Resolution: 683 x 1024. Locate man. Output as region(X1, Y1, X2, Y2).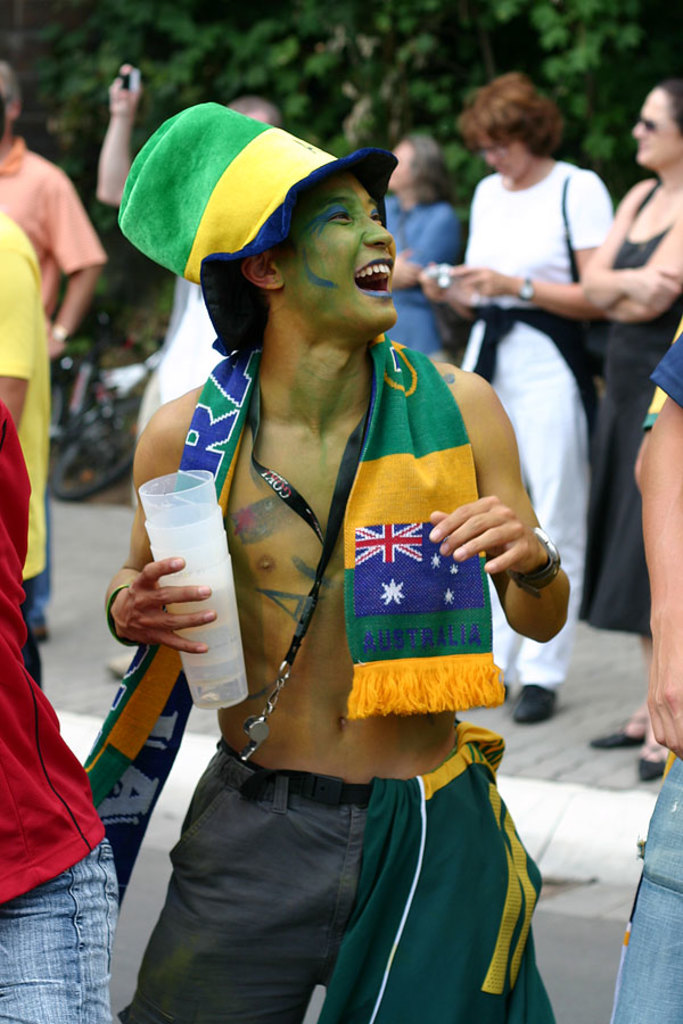
region(90, 109, 557, 1023).
